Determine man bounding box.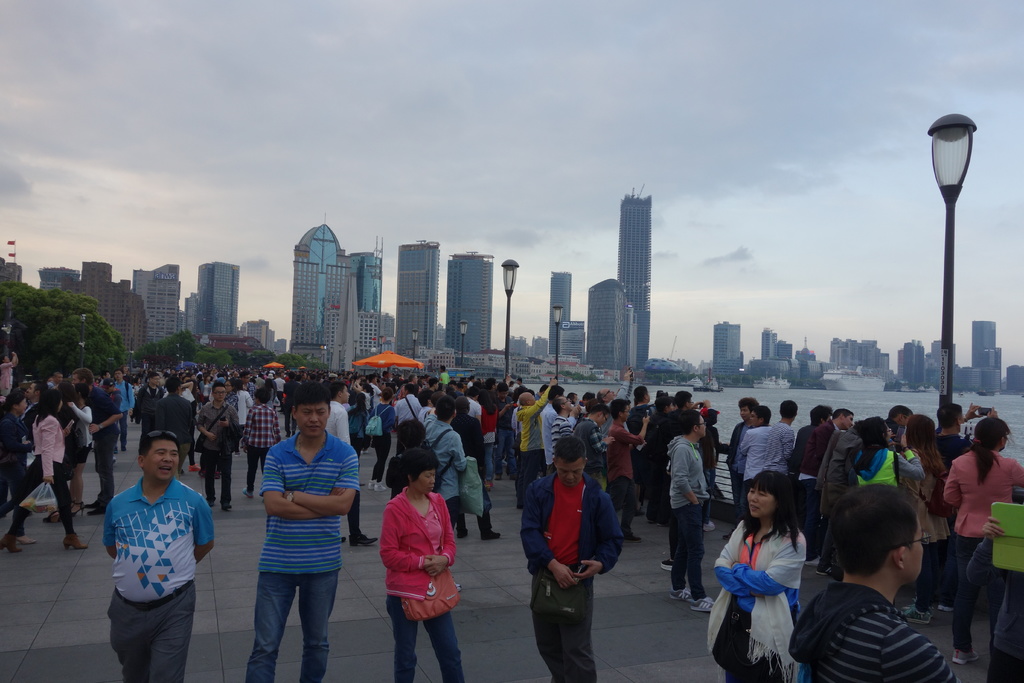
Determined: {"x1": 738, "y1": 404, "x2": 777, "y2": 522}.
